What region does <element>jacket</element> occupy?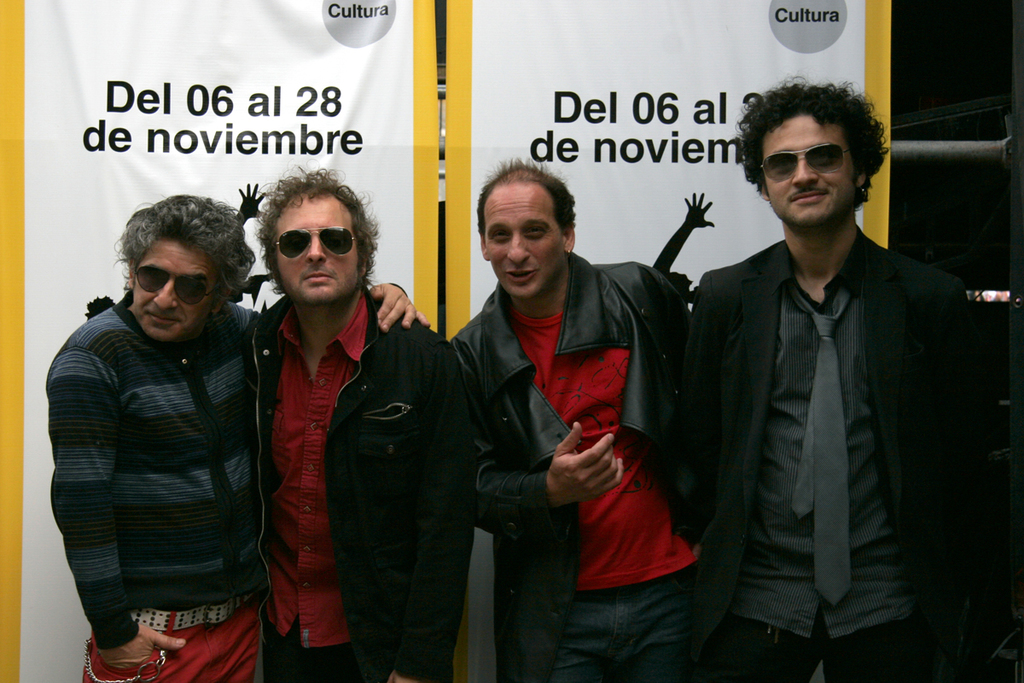
47,288,271,645.
